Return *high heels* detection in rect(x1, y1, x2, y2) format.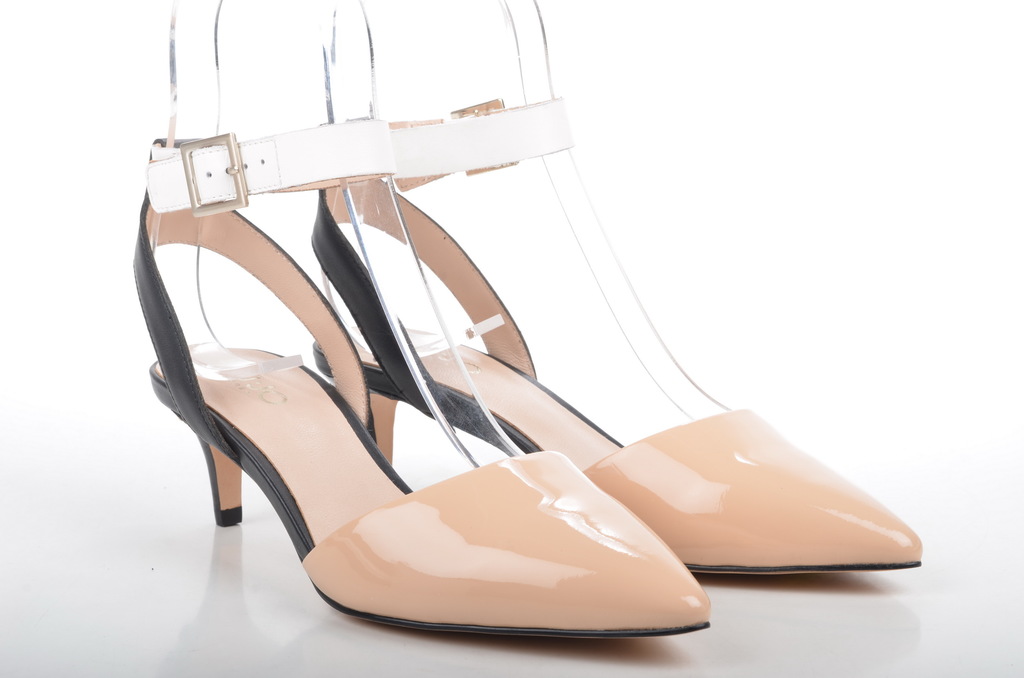
rect(143, 0, 705, 645).
